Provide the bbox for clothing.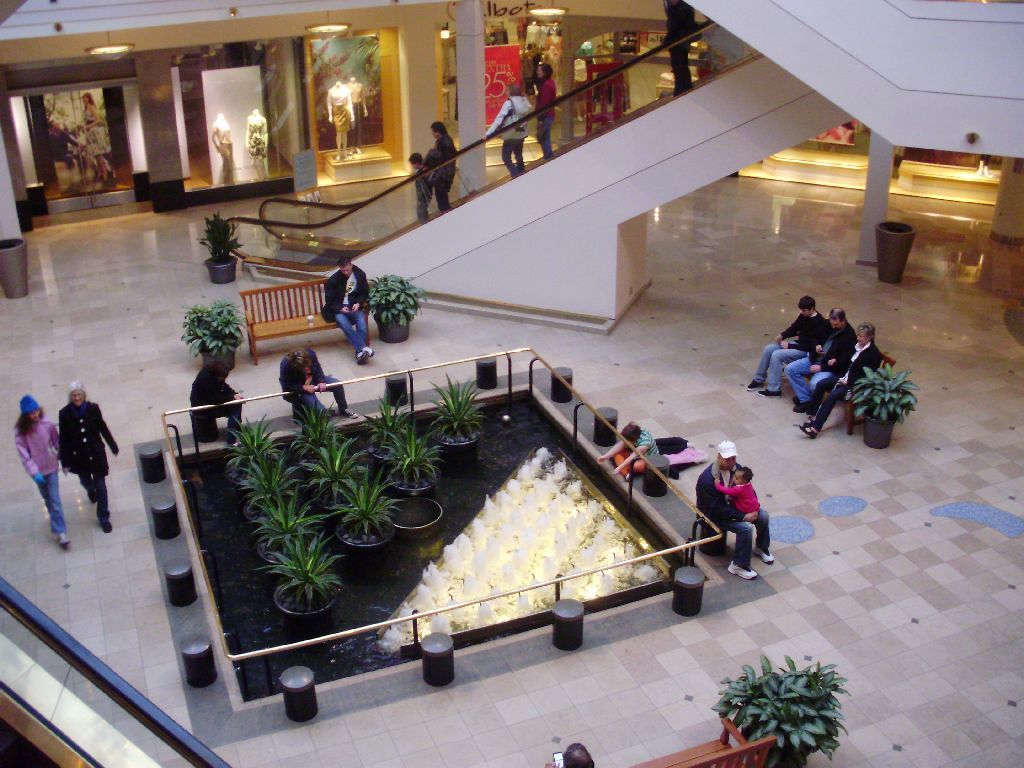
{"left": 486, "top": 96, "right": 531, "bottom": 177}.
